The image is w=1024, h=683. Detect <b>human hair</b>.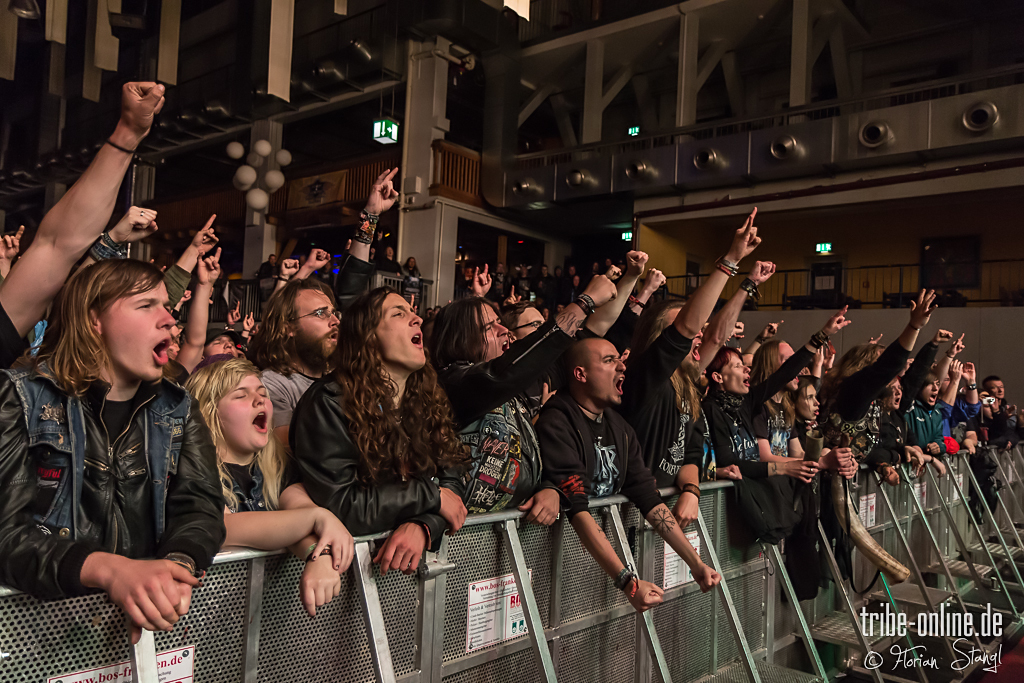
Detection: 184:354:289:505.
